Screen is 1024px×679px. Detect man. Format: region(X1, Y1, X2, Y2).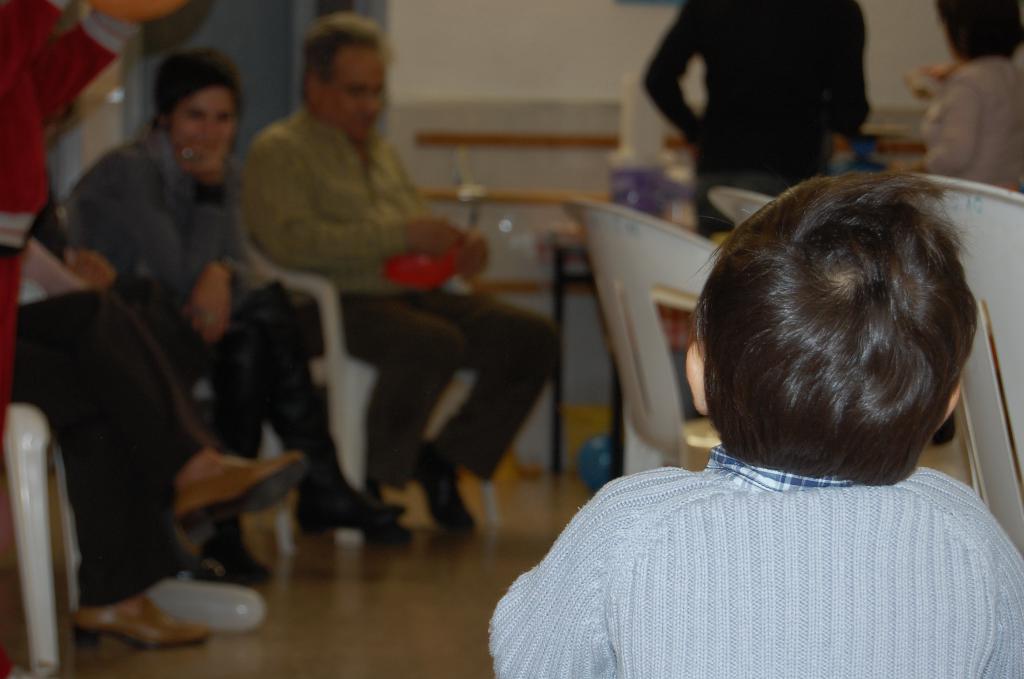
region(235, 12, 563, 544).
